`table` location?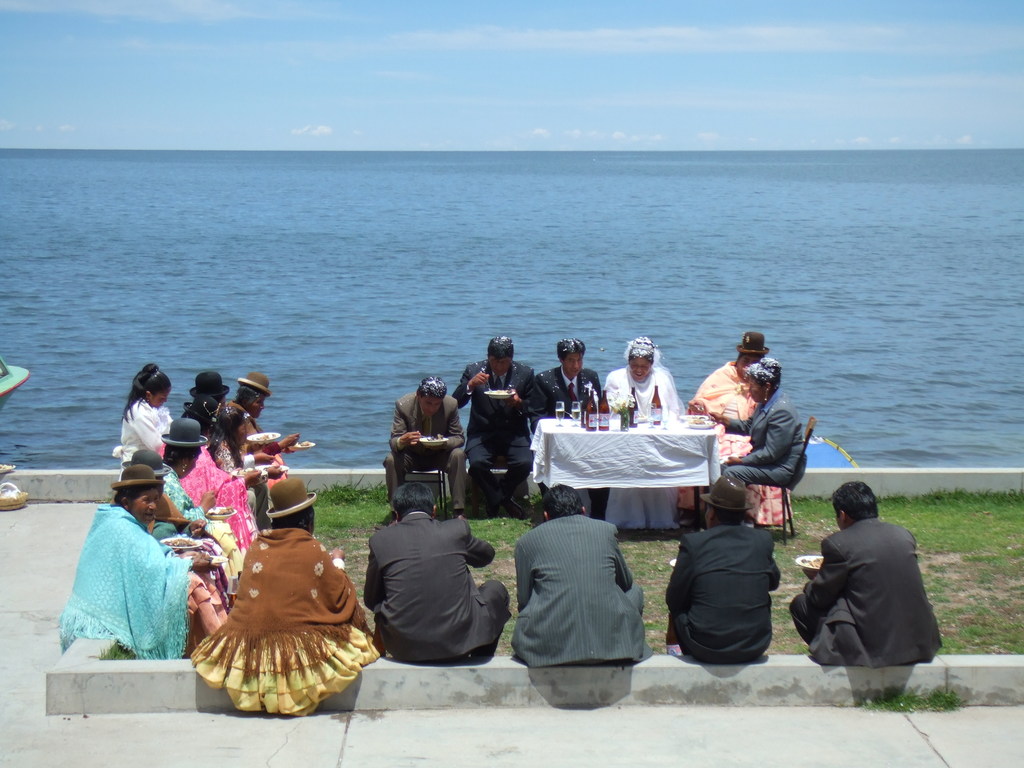
rect(532, 404, 732, 536)
